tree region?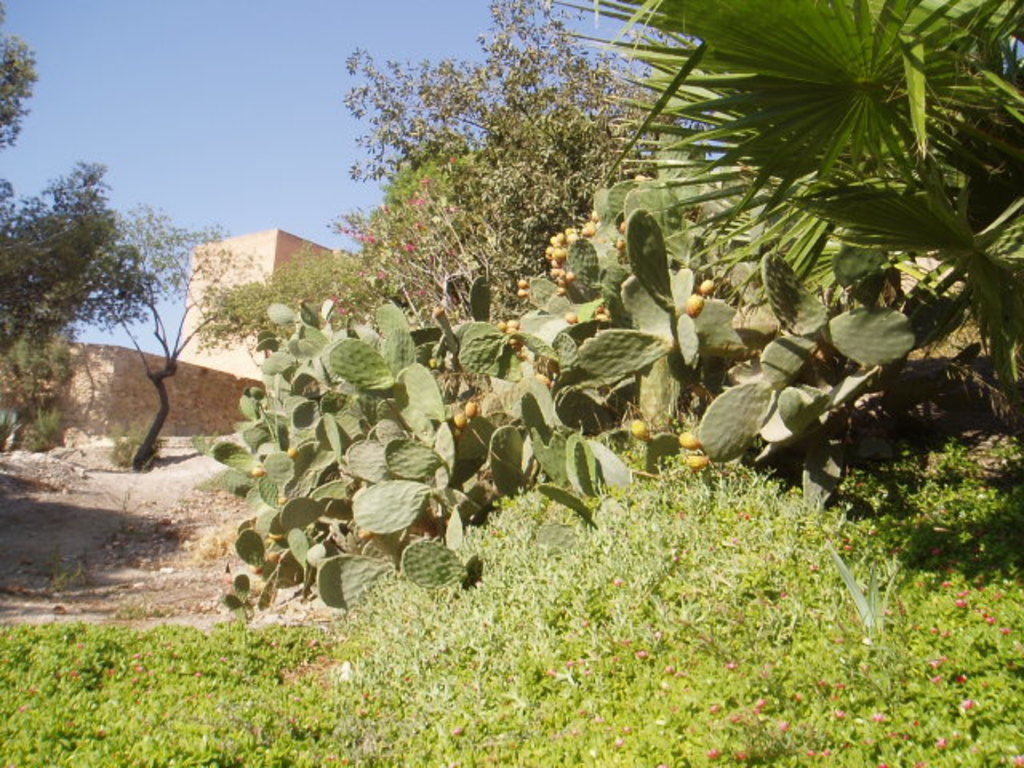
{"x1": 0, "y1": 0, "x2": 158, "y2": 539}
